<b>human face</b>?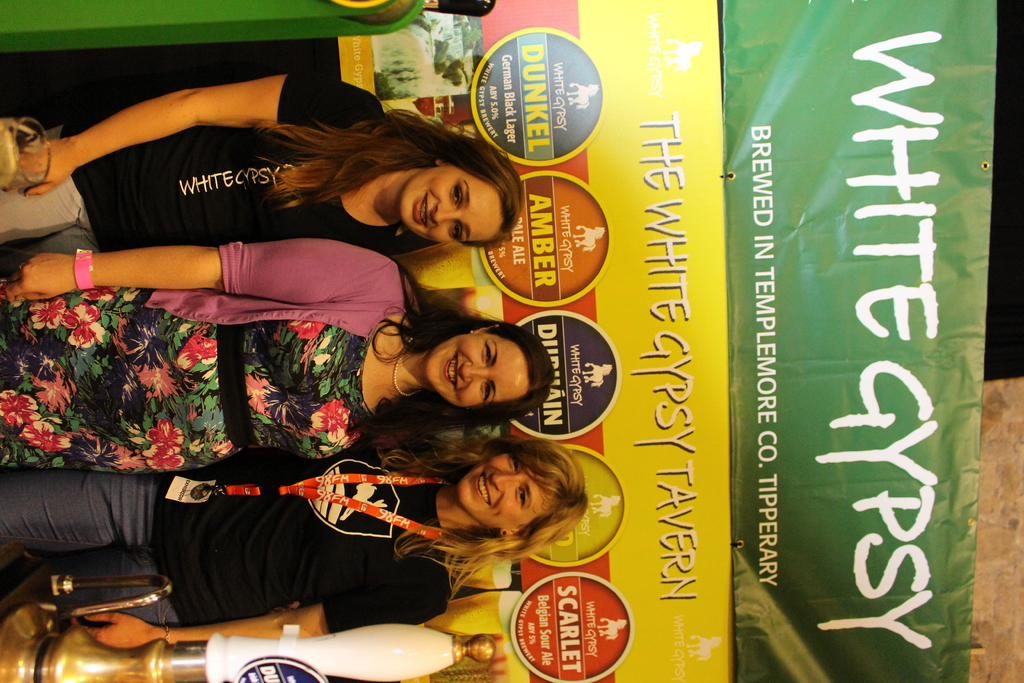
394:157:499:243
